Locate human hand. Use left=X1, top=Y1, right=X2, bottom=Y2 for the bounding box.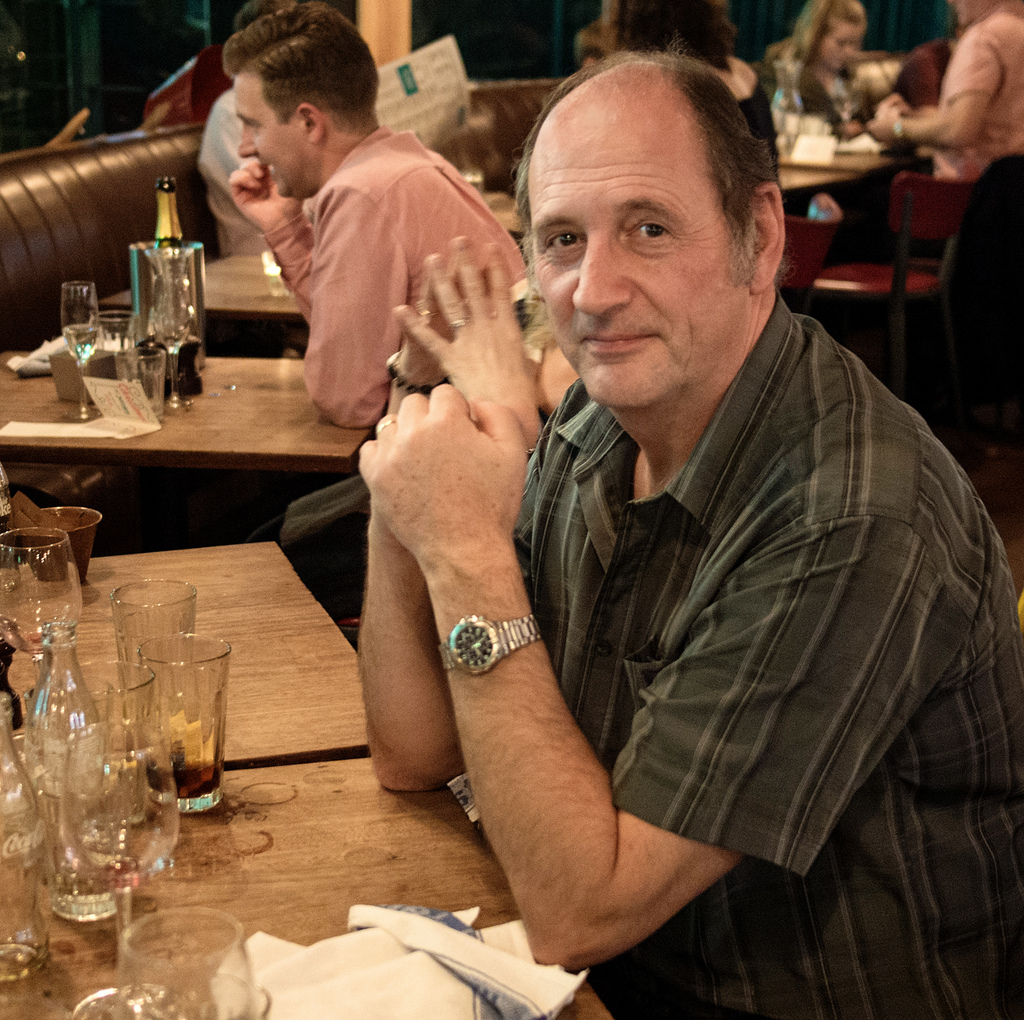
left=397, top=232, right=538, bottom=427.
